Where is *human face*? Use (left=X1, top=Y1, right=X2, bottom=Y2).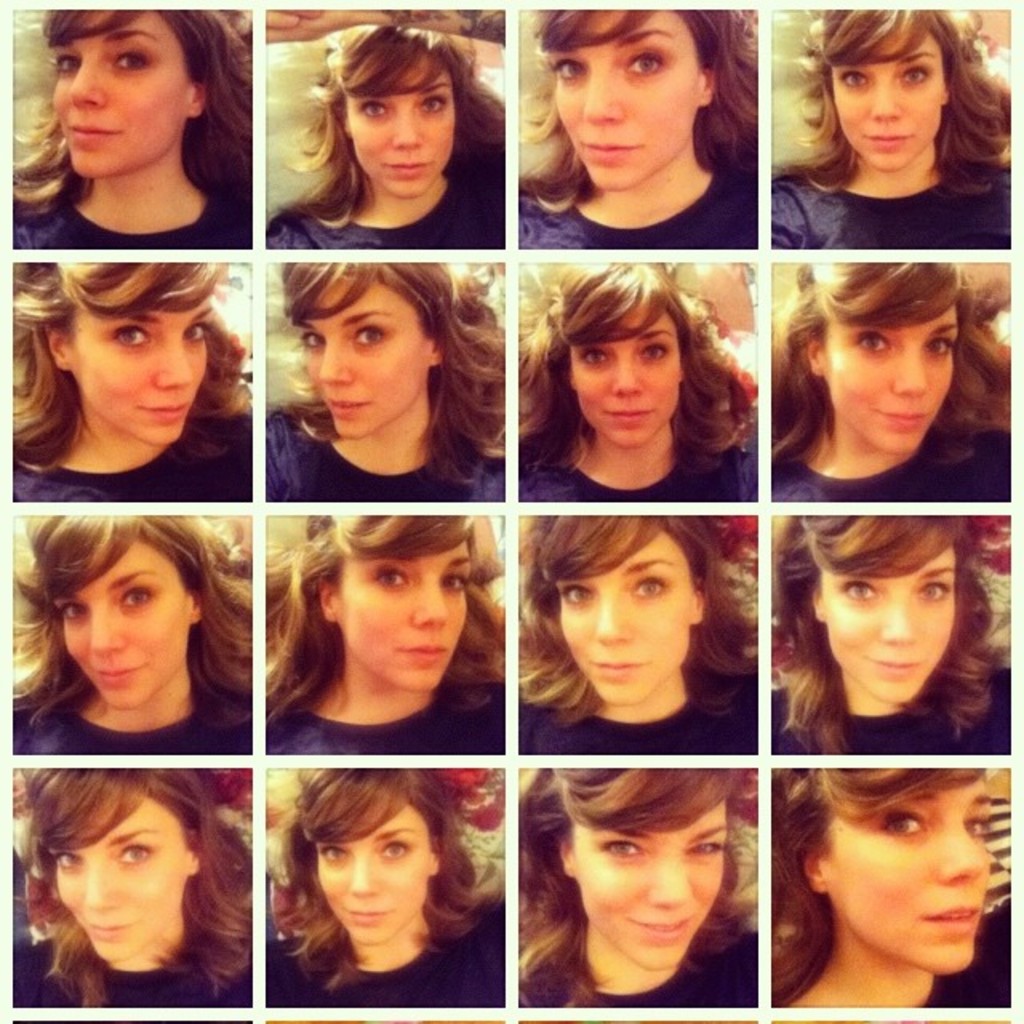
(left=554, top=534, right=686, bottom=699).
